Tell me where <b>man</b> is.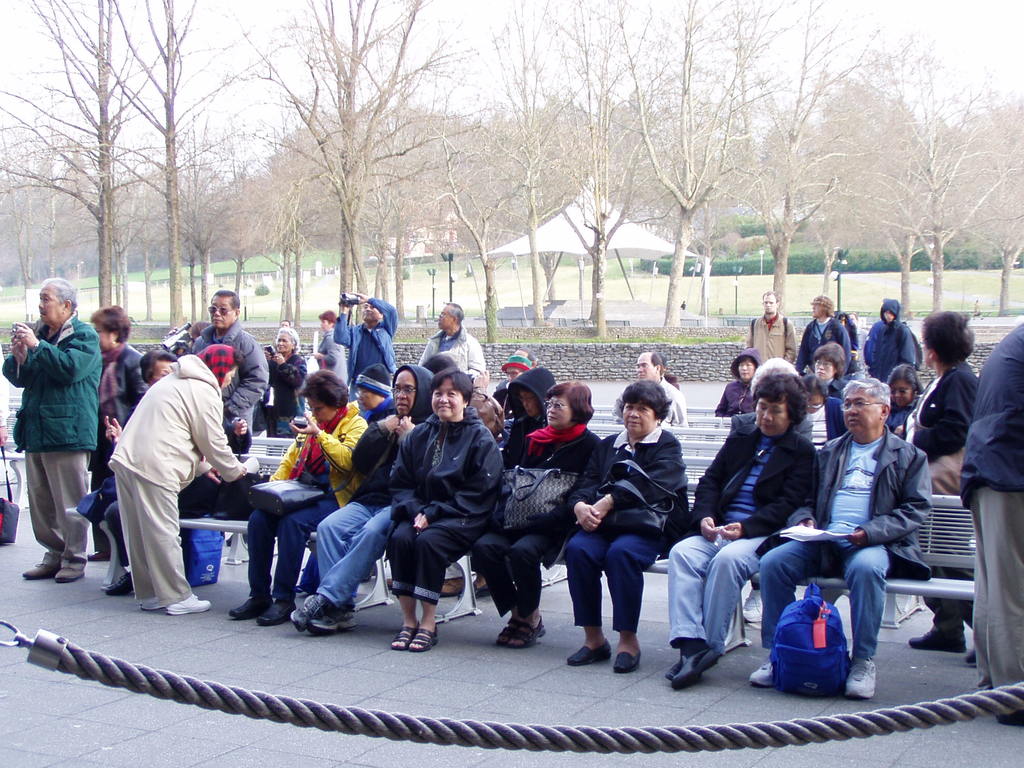
<b>man</b> is at detection(332, 291, 396, 401).
